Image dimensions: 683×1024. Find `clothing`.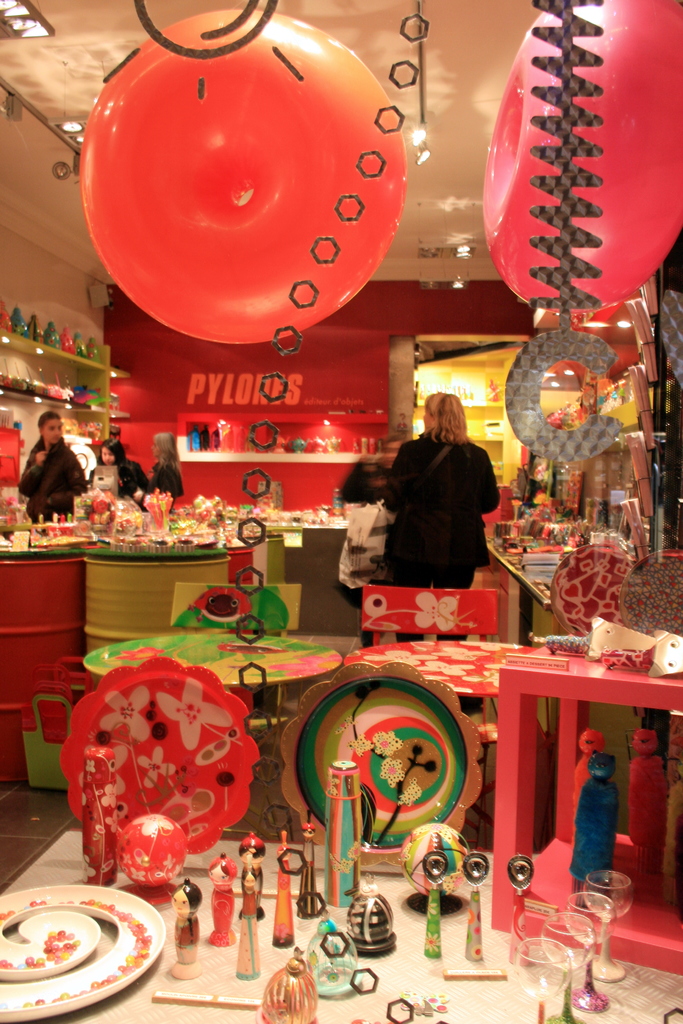
box=[145, 454, 189, 503].
